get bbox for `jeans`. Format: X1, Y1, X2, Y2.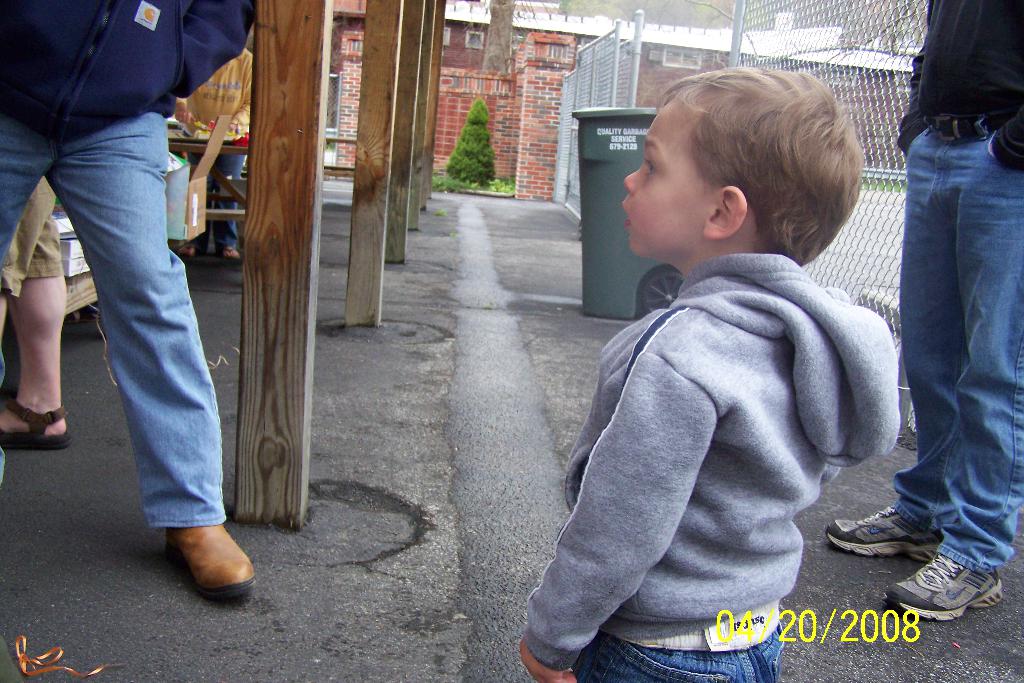
891, 117, 1023, 571.
